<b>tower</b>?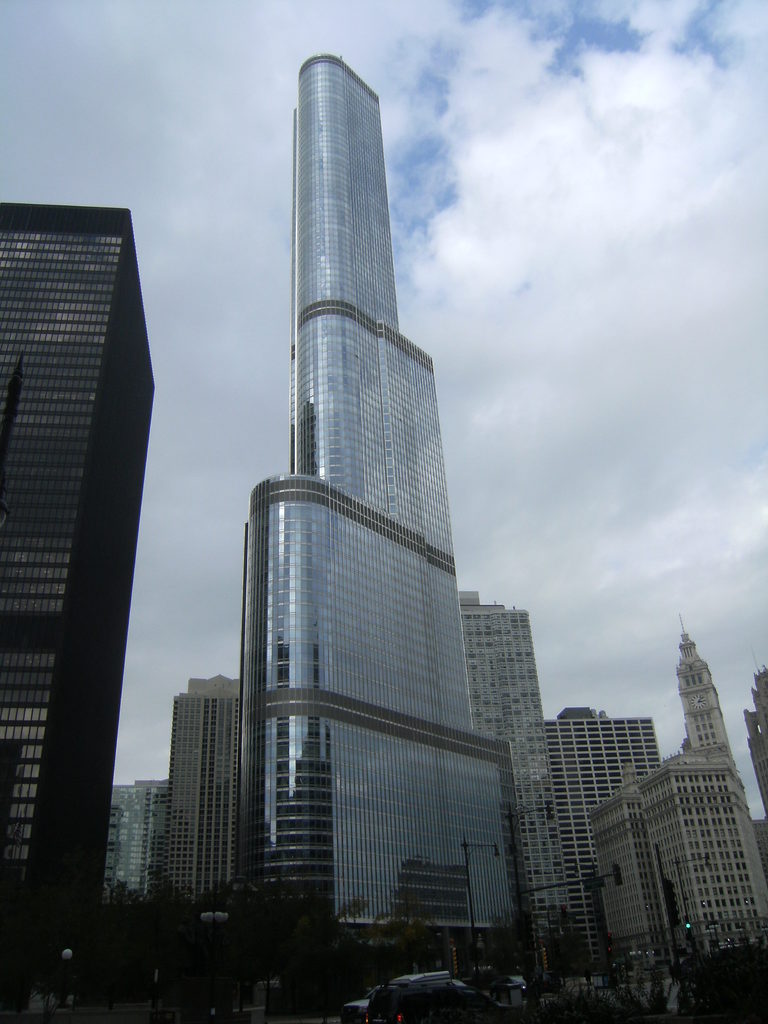
170, 671, 243, 904
